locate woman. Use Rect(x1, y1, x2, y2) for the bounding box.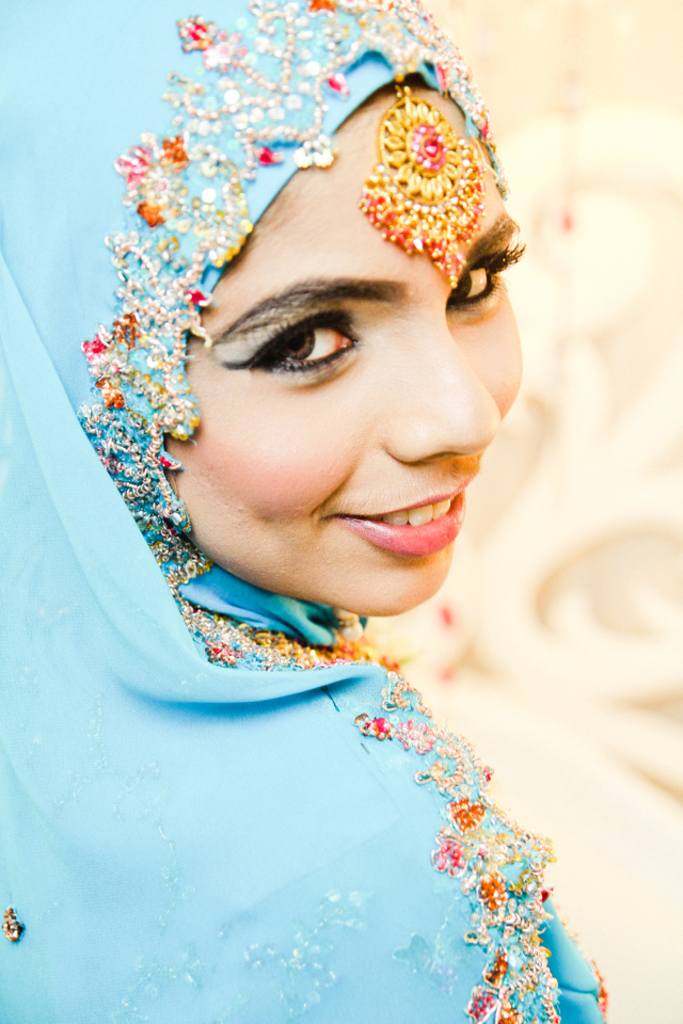
Rect(0, 0, 641, 1023).
